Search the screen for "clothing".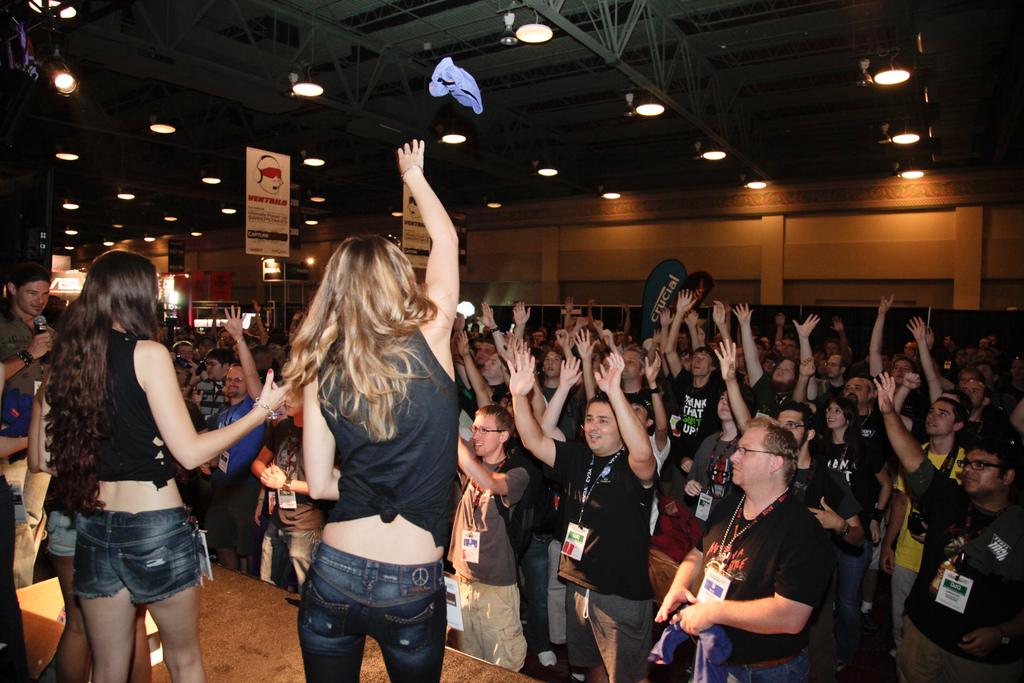
Found at 207 391 266 578.
